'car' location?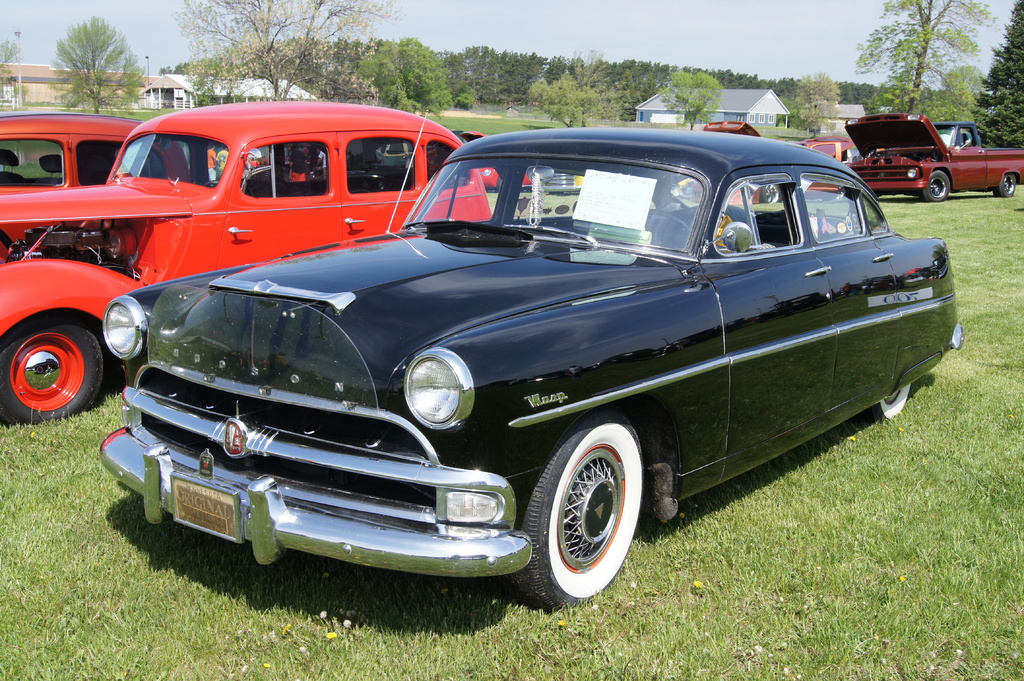
box(98, 123, 961, 613)
